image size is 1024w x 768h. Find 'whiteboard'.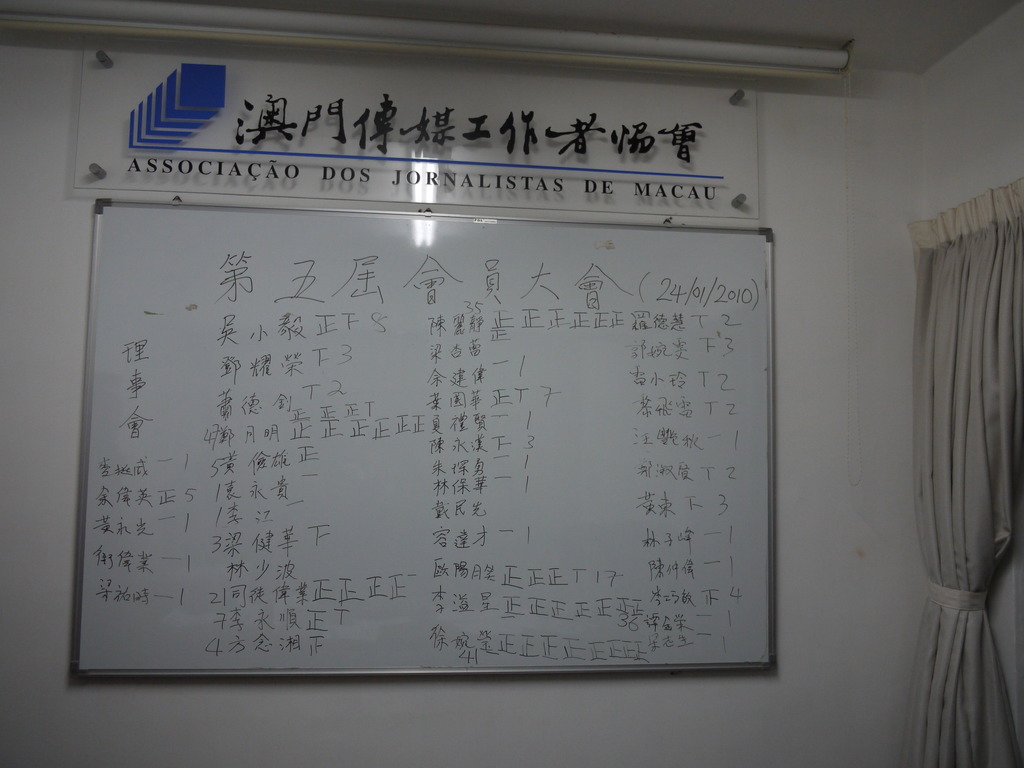
{"left": 68, "top": 191, "right": 778, "bottom": 668}.
